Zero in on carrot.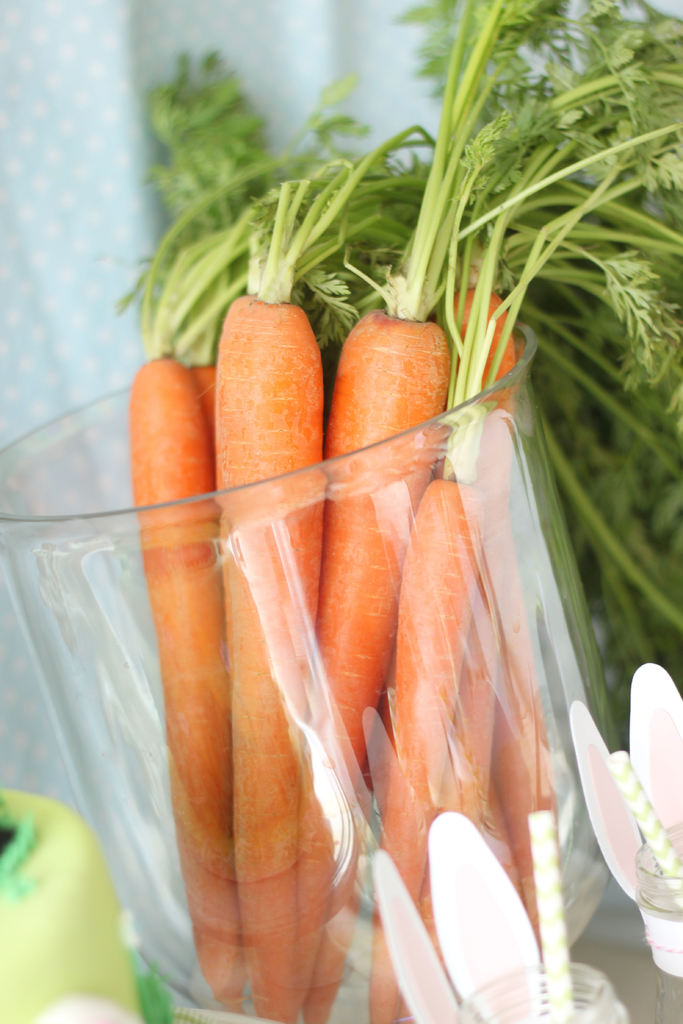
Zeroed in: rect(358, 480, 477, 1022).
